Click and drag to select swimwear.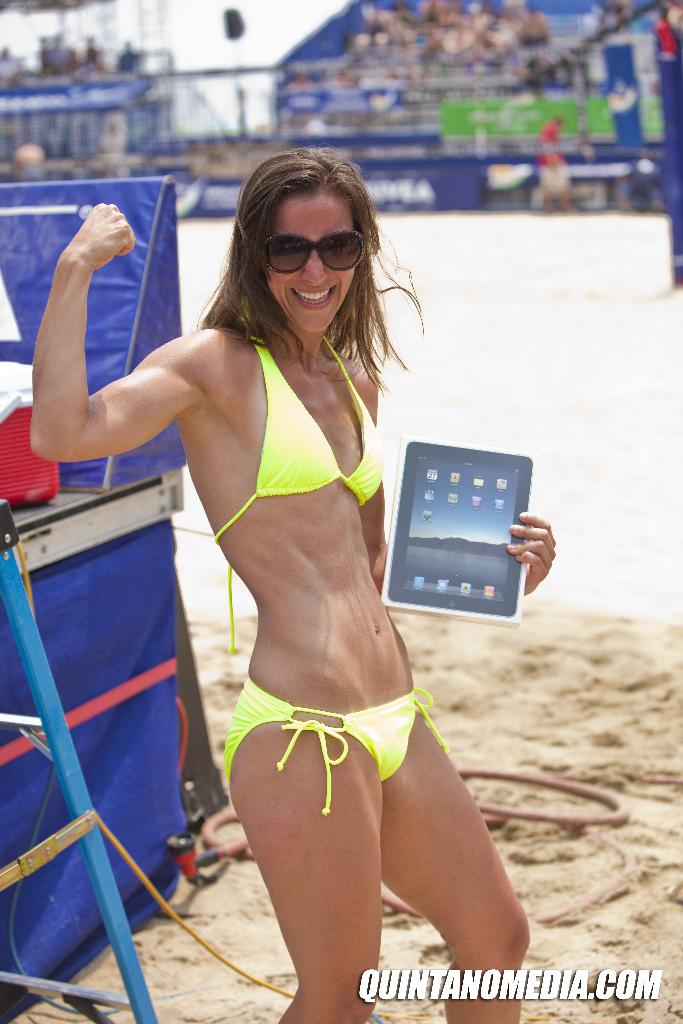
Selection: locate(218, 675, 449, 817).
